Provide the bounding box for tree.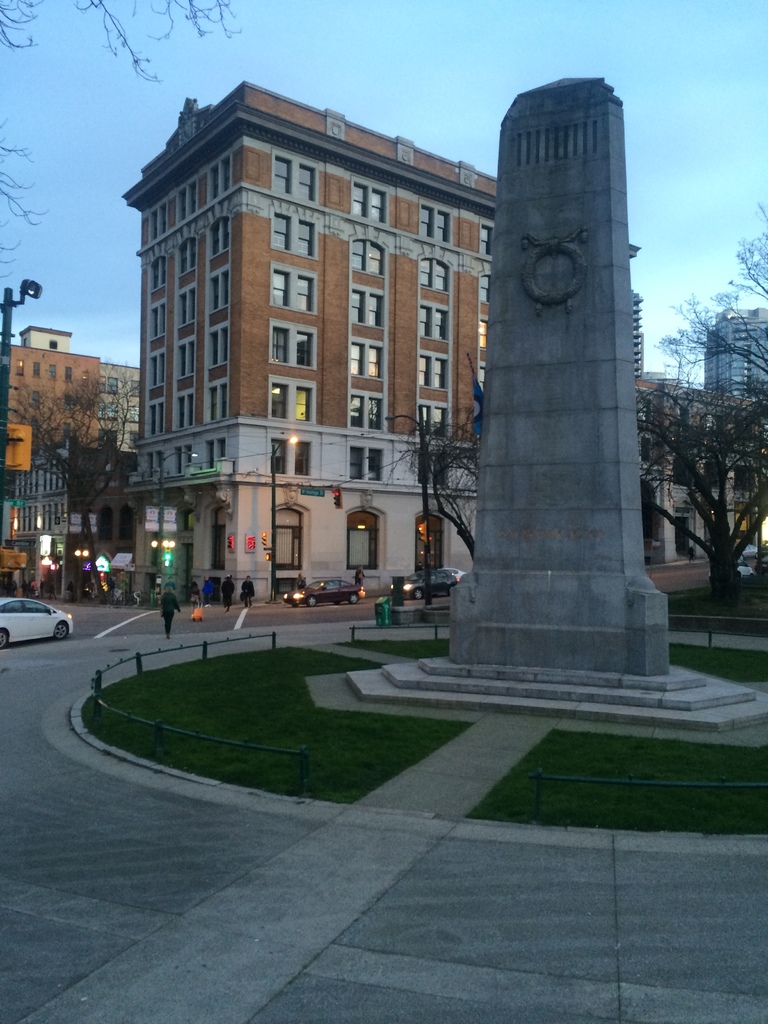
BBox(628, 196, 767, 611).
